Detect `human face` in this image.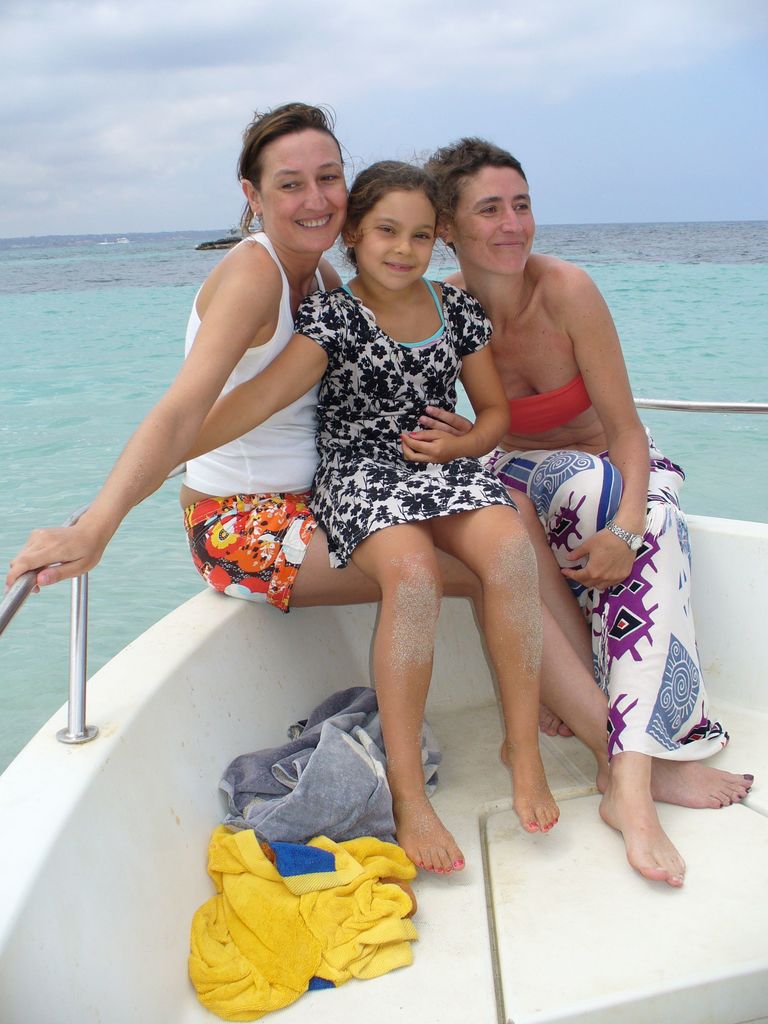
Detection: <bbox>358, 188, 438, 289</bbox>.
